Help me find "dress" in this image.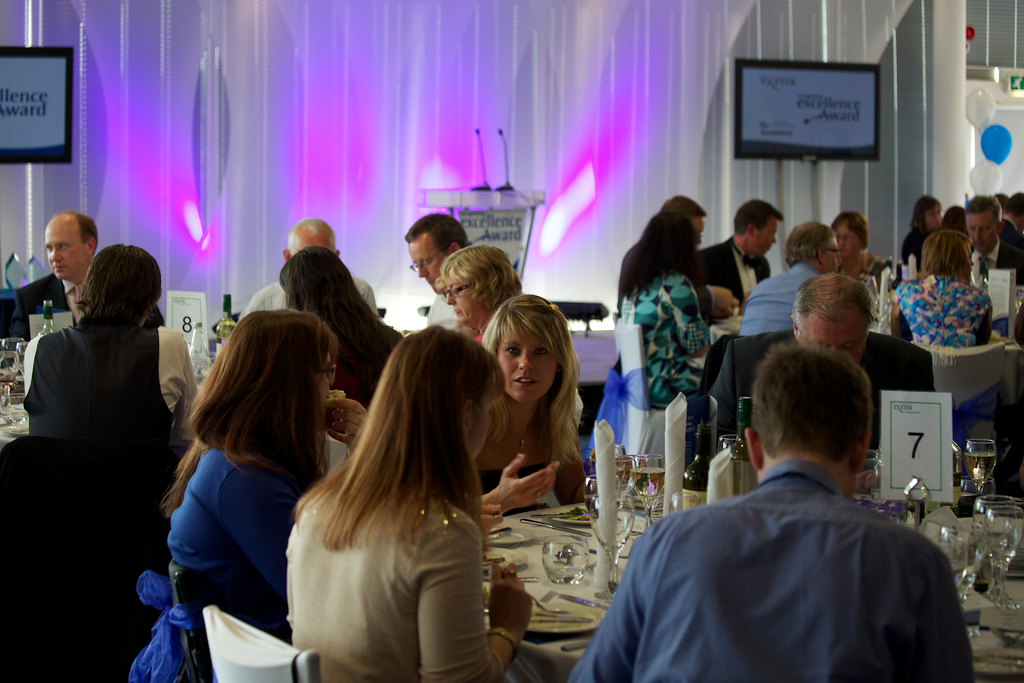
Found it: 127 449 299 682.
